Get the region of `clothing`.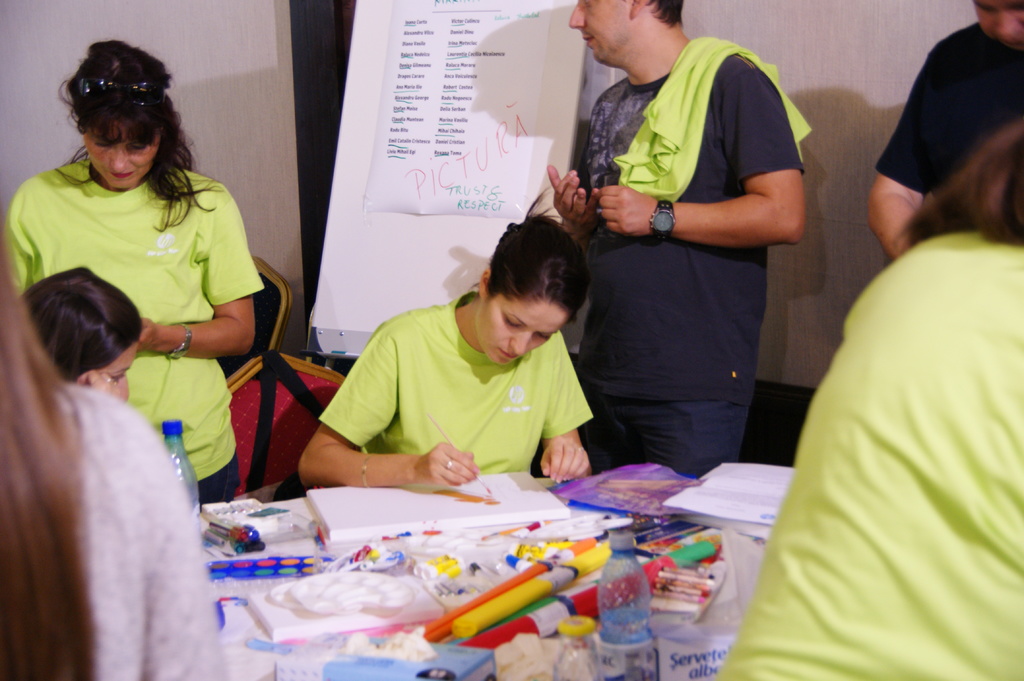
<box>710,230,1023,680</box>.
